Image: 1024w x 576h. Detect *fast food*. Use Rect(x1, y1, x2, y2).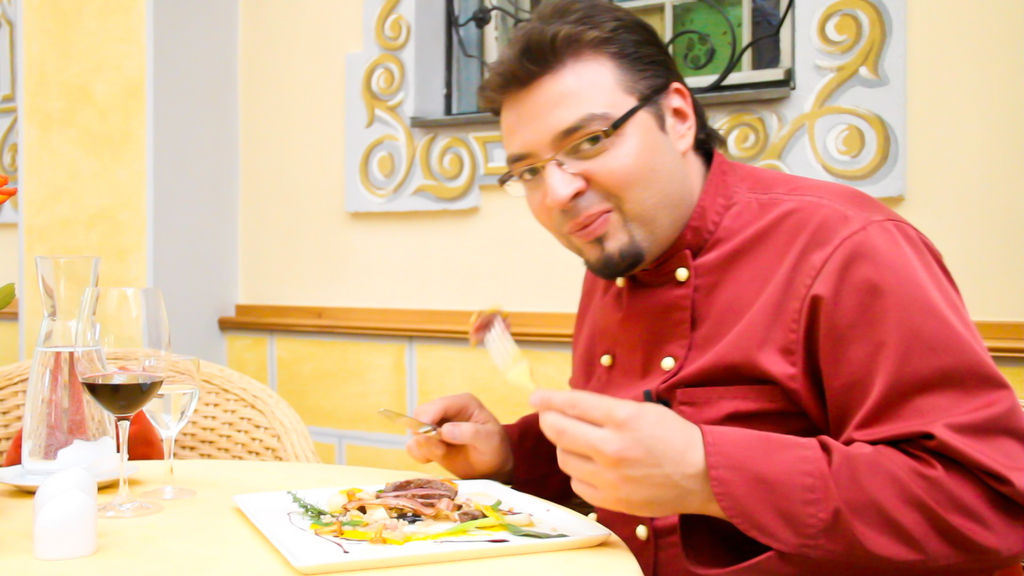
Rect(473, 309, 516, 348).
